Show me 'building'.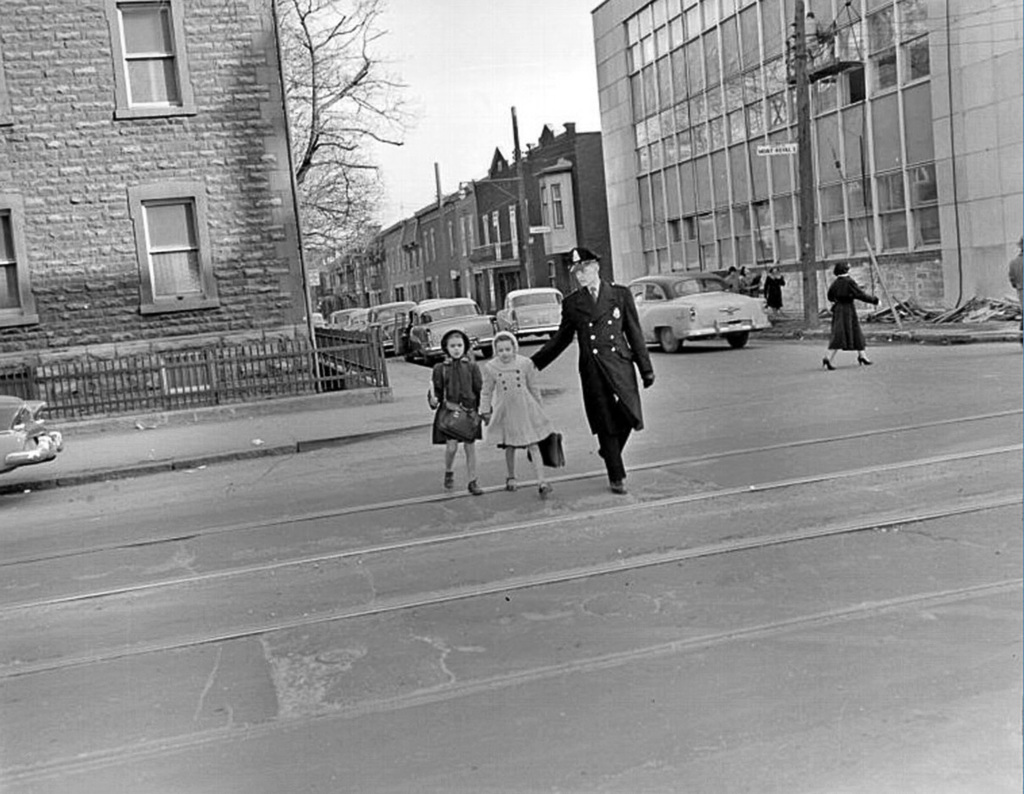
'building' is here: <region>418, 186, 475, 300</region>.
